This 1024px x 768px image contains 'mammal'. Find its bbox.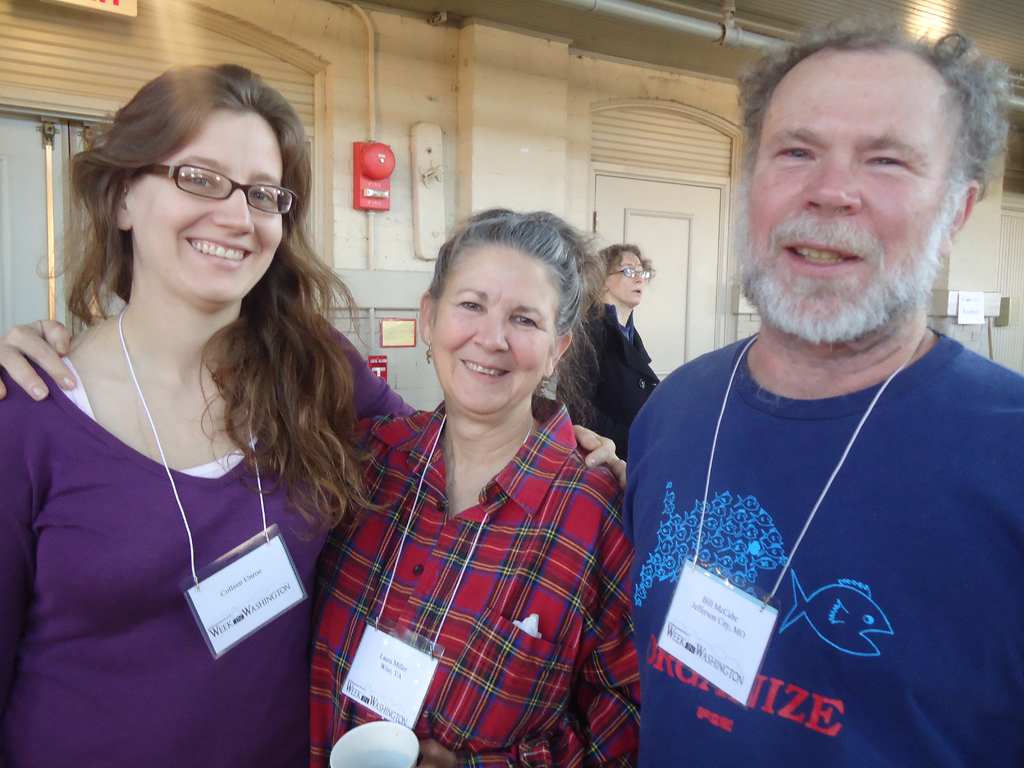
561:239:657:461.
